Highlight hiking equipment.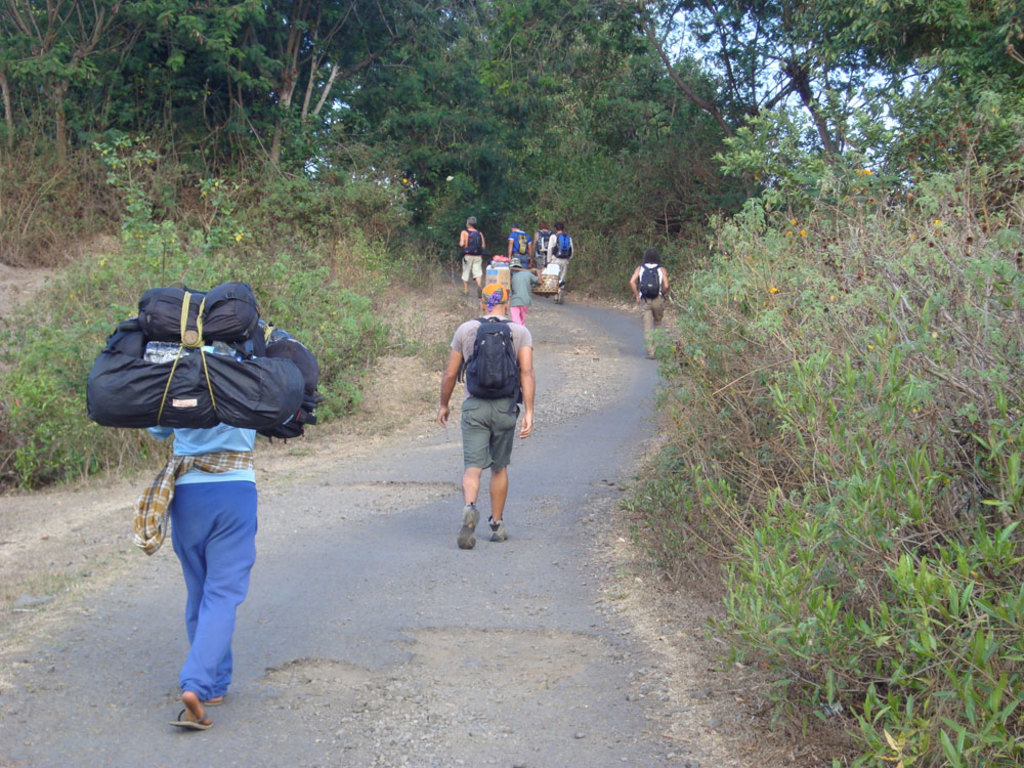
Highlighted region: {"left": 534, "top": 230, "right": 553, "bottom": 252}.
